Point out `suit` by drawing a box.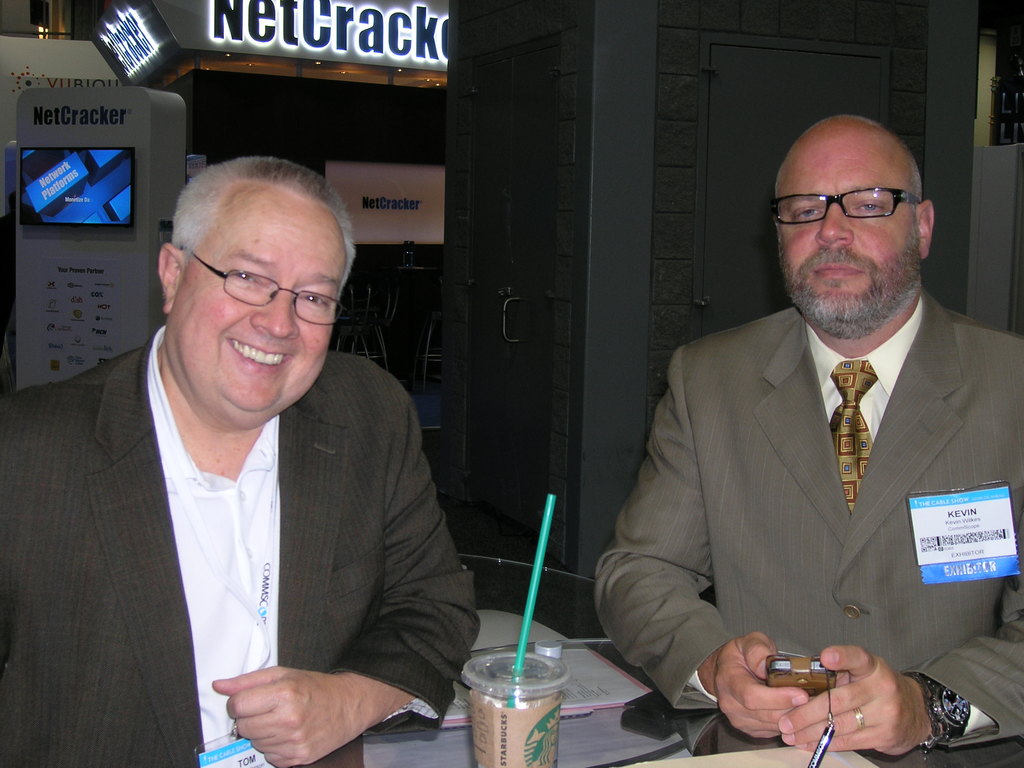
bbox(0, 326, 476, 767).
